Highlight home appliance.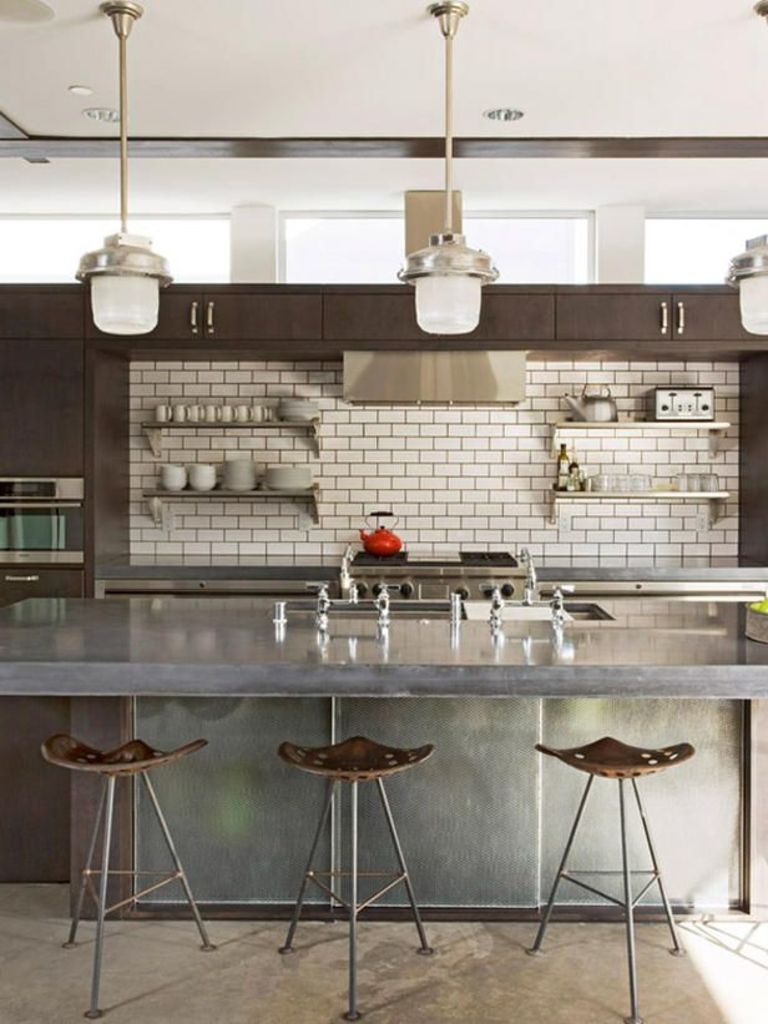
Highlighted region: crop(0, 471, 94, 604).
